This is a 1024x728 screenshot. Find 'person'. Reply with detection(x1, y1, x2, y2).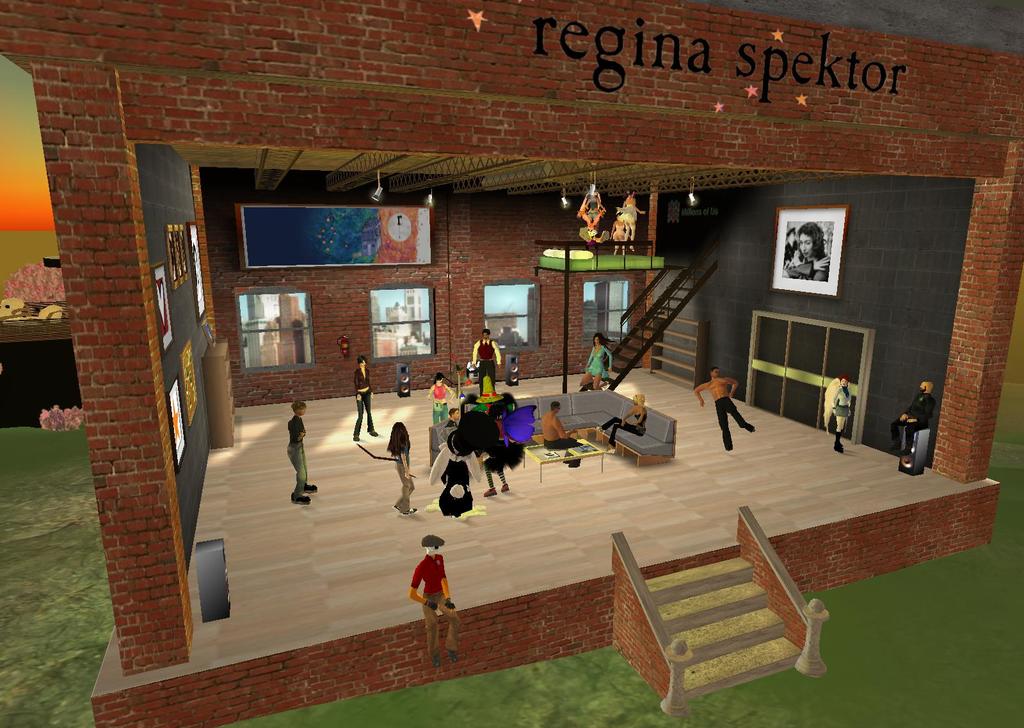
detection(538, 397, 579, 471).
